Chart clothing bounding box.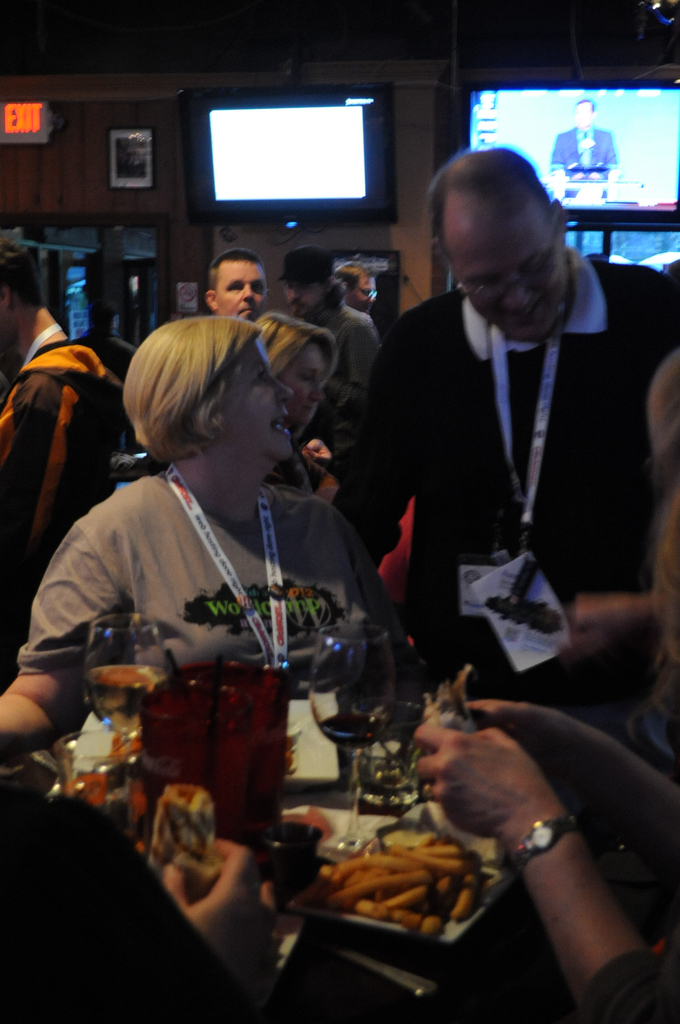
Charted: {"left": 594, "top": 666, "right": 679, "bottom": 1016}.
